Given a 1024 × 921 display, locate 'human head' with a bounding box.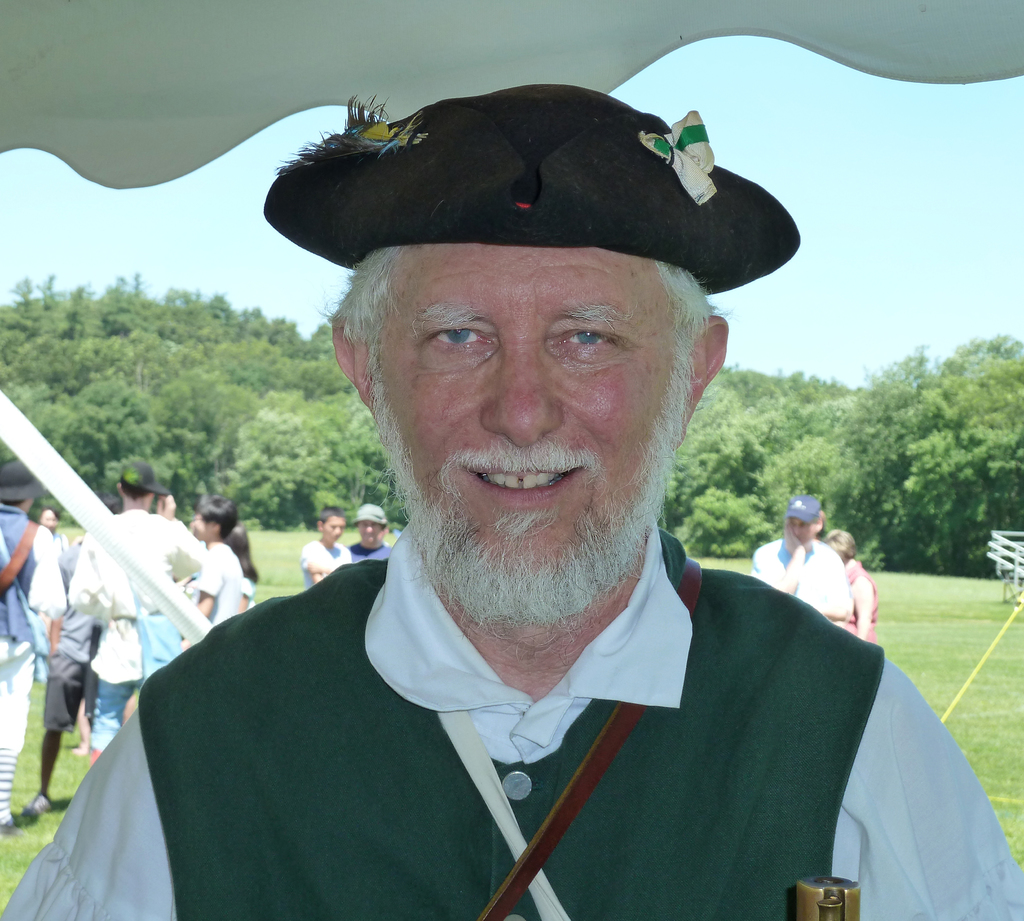
Located: <box>188,494,236,542</box>.
